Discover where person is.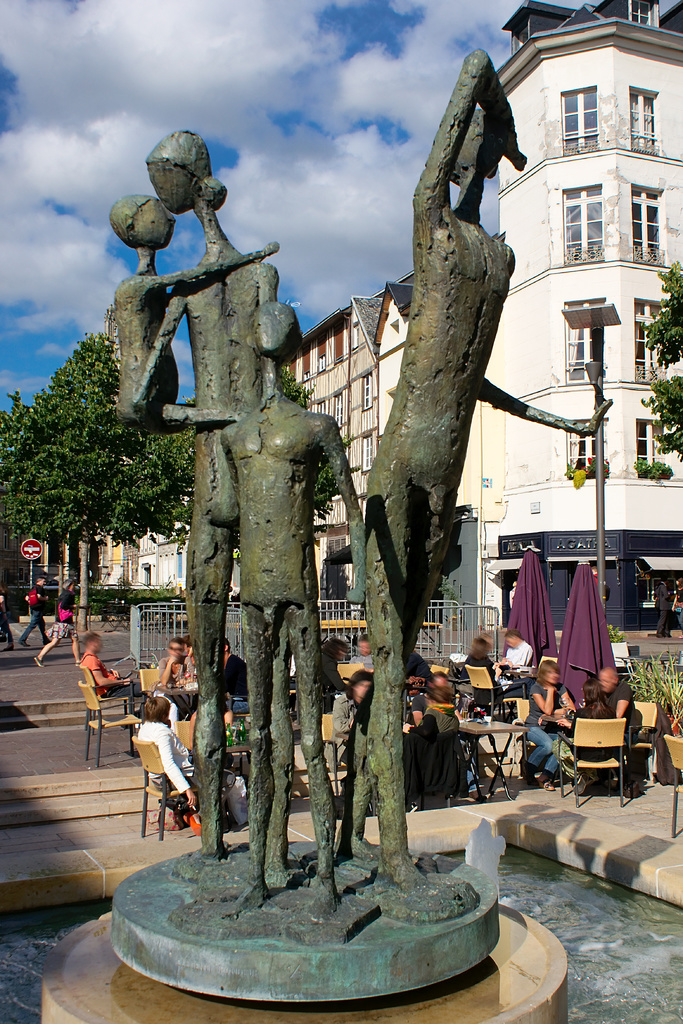
Discovered at pyautogui.locateOnScreen(522, 653, 582, 790).
